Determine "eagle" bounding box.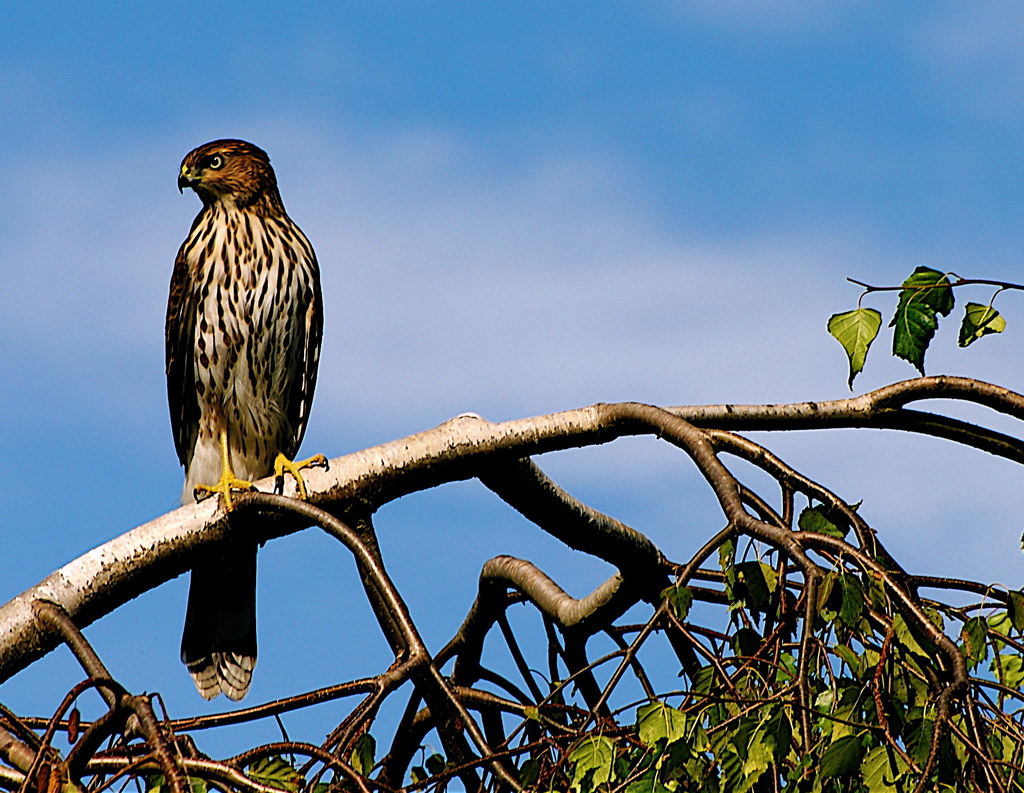
Determined: <region>161, 135, 326, 702</region>.
